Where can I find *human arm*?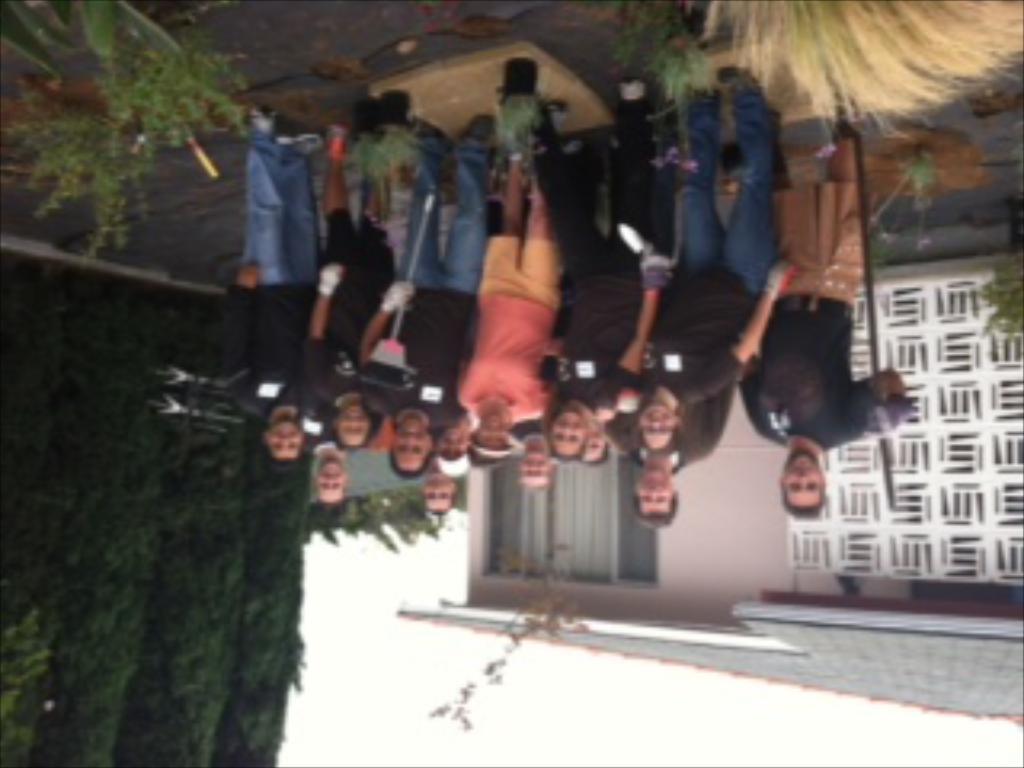
You can find it at bbox=(301, 262, 342, 387).
